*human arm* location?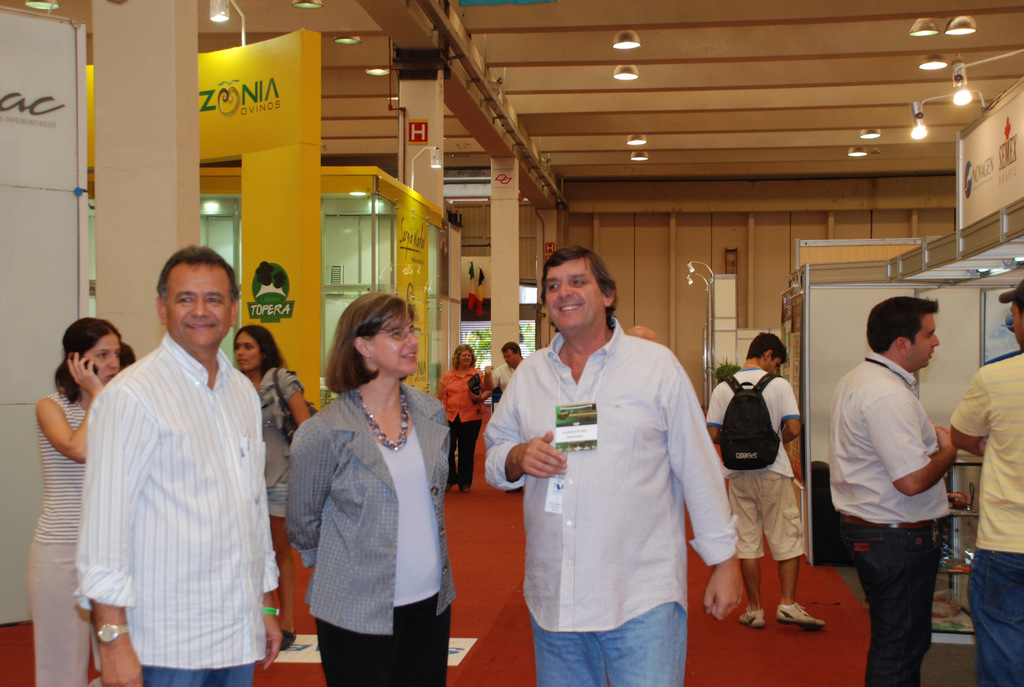
[856, 374, 963, 496]
